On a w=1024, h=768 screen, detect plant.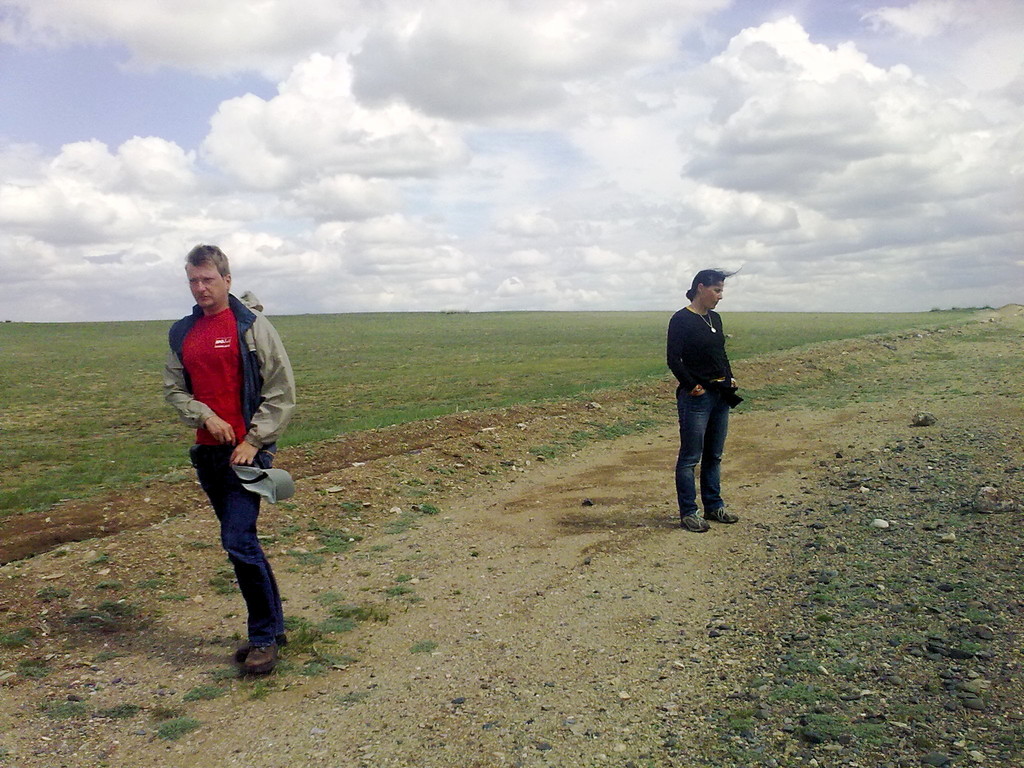
detection(451, 588, 465, 598).
